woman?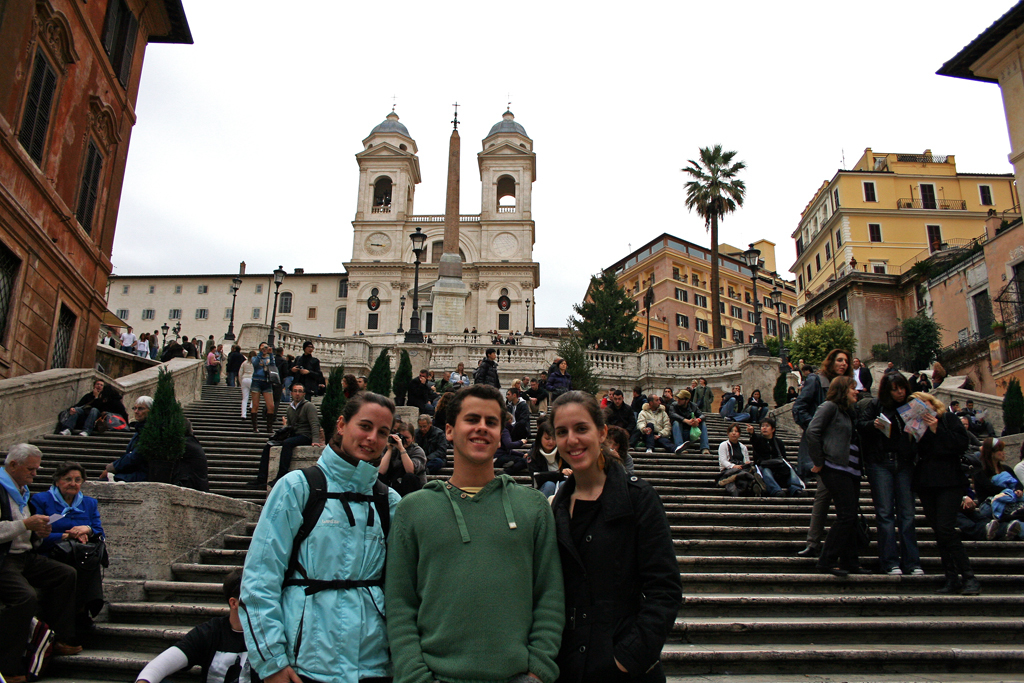
bbox=[451, 363, 471, 389]
